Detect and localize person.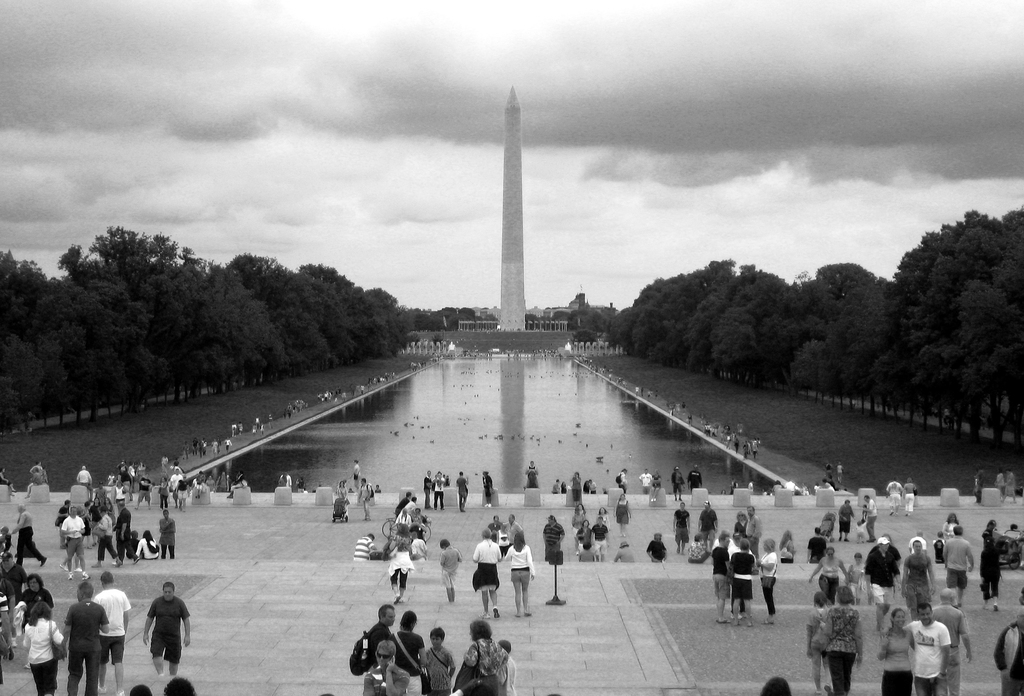
Localized at crop(349, 602, 394, 664).
